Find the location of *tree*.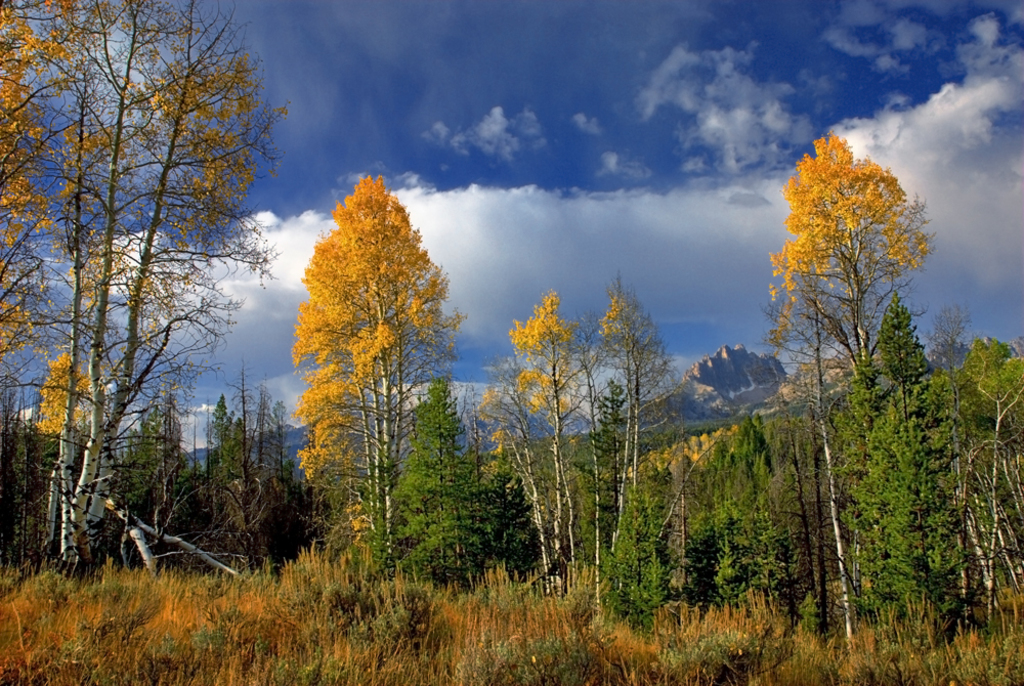
Location: 567 280 690 608.
